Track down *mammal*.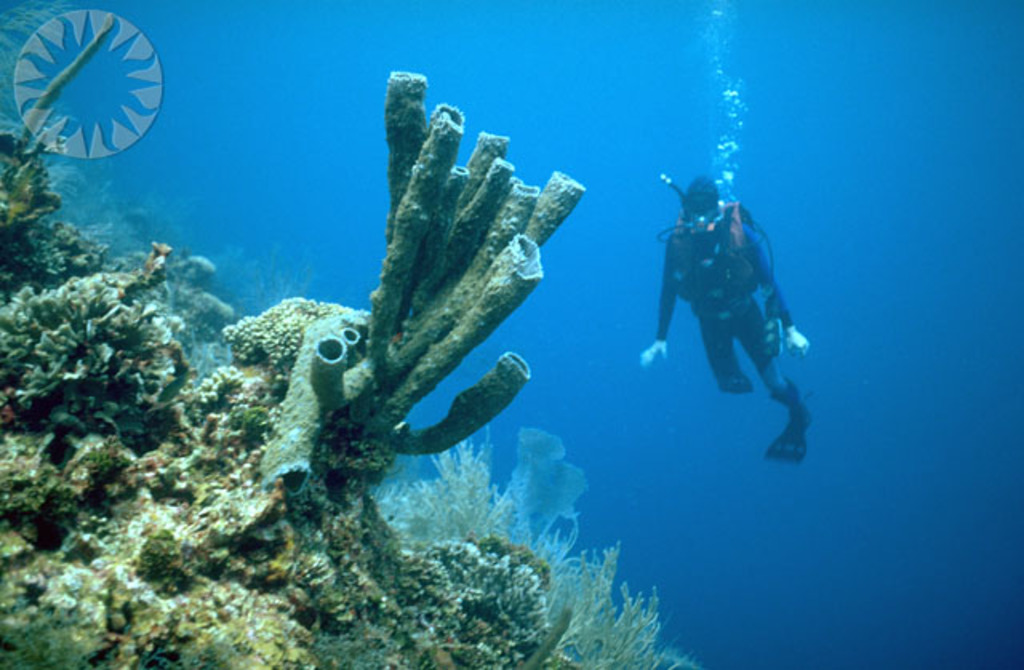
Tracked to 642:171:813:469.
